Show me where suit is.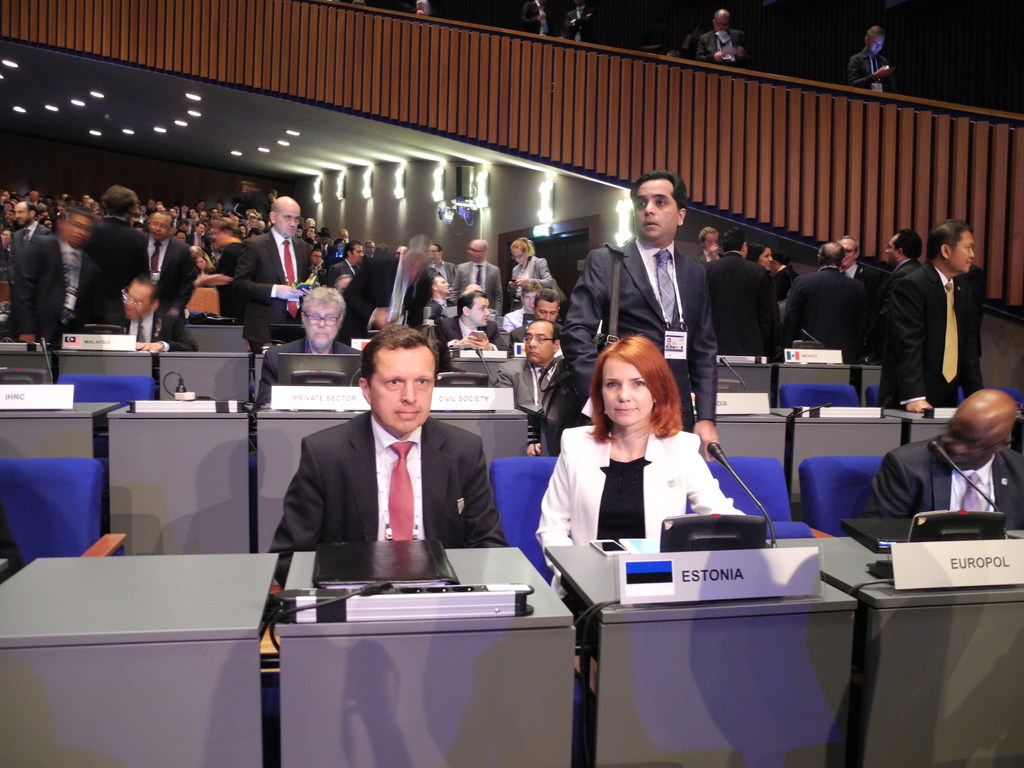
suit is at select_region(255, 336, 366, 404).
